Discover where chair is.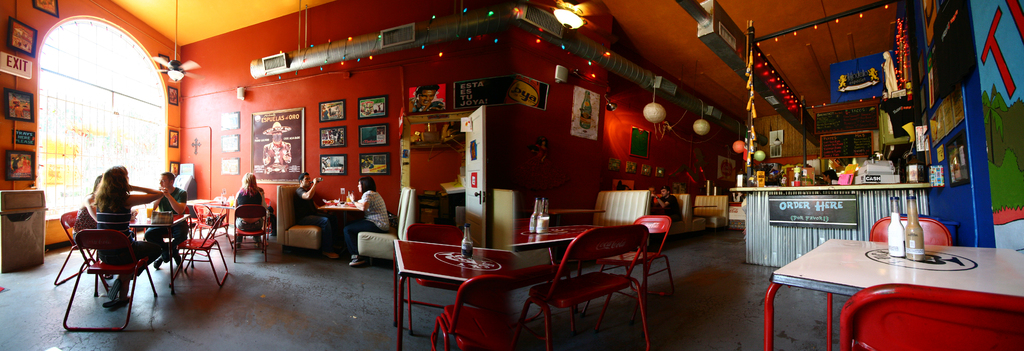
Discovered at region(580, 215, 677, 318).
